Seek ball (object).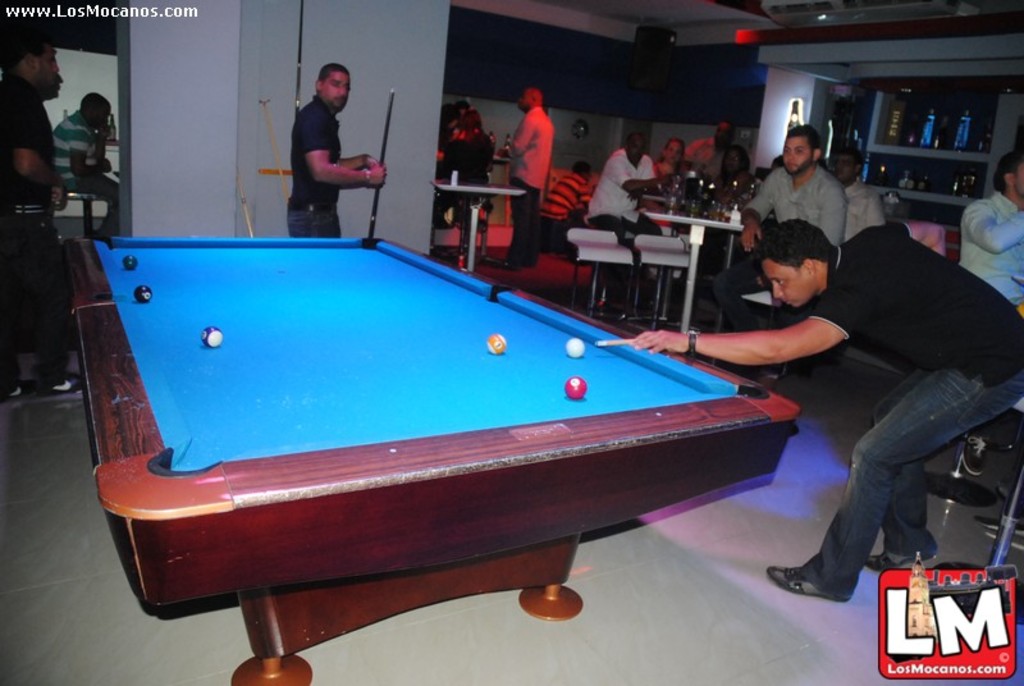
[left=563, top=339, right=585, bottom=358].
